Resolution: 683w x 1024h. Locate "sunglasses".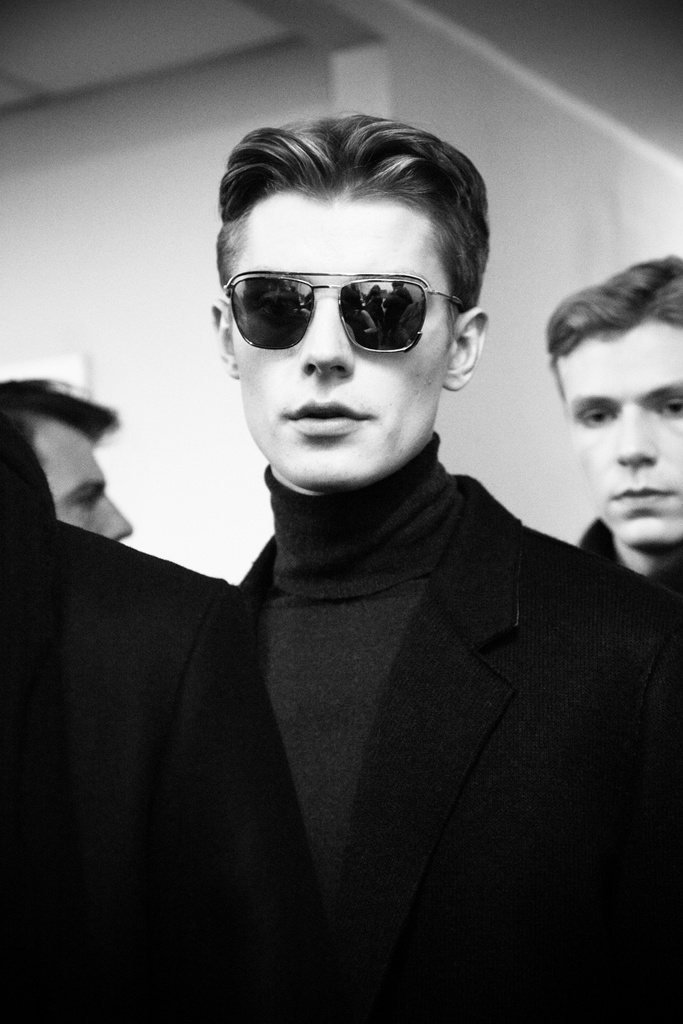
box(222, 266, 467, 355).
